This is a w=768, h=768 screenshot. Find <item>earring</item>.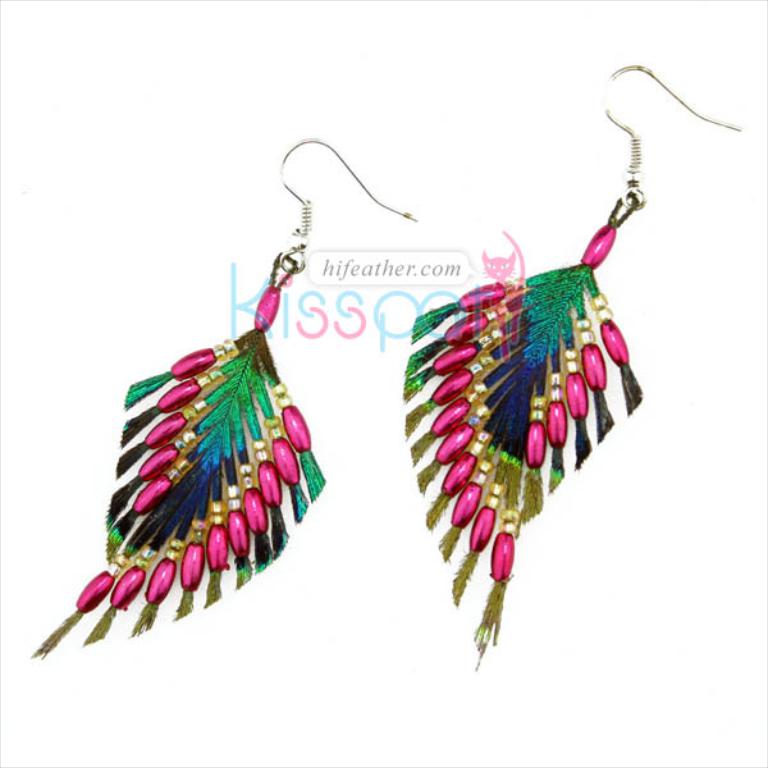
Bounding box: <region>397, 60, 748, 673</region>.
